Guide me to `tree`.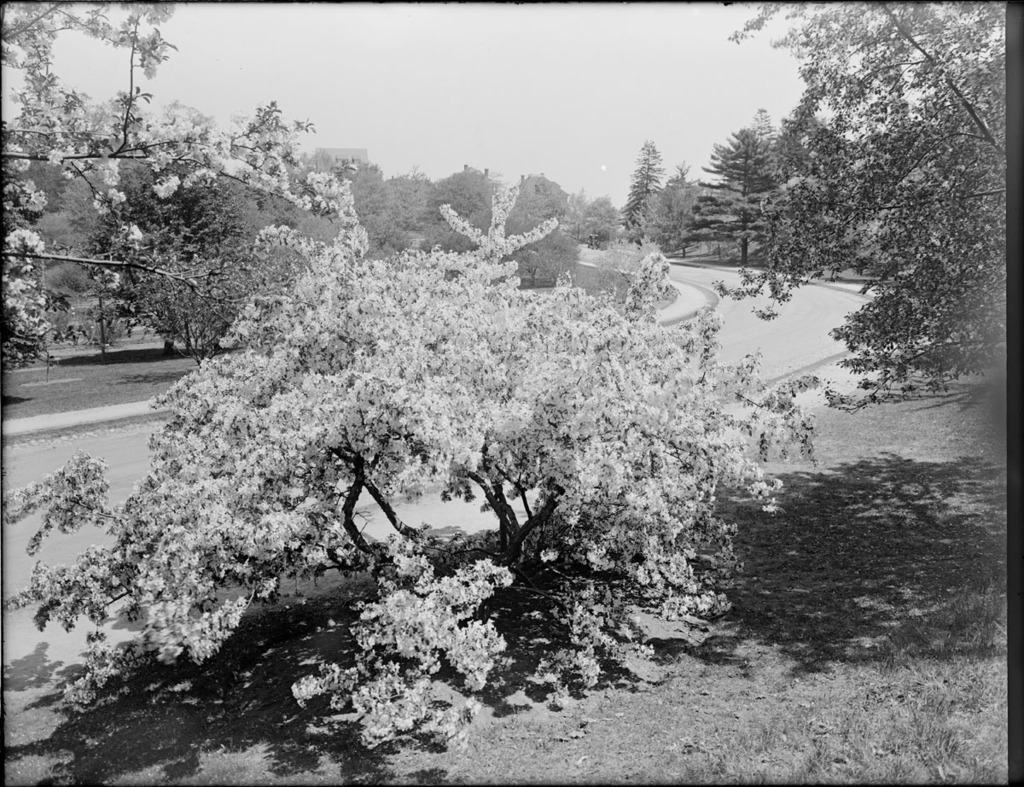
Guidance: Rect(0, 0, 257, 366).
